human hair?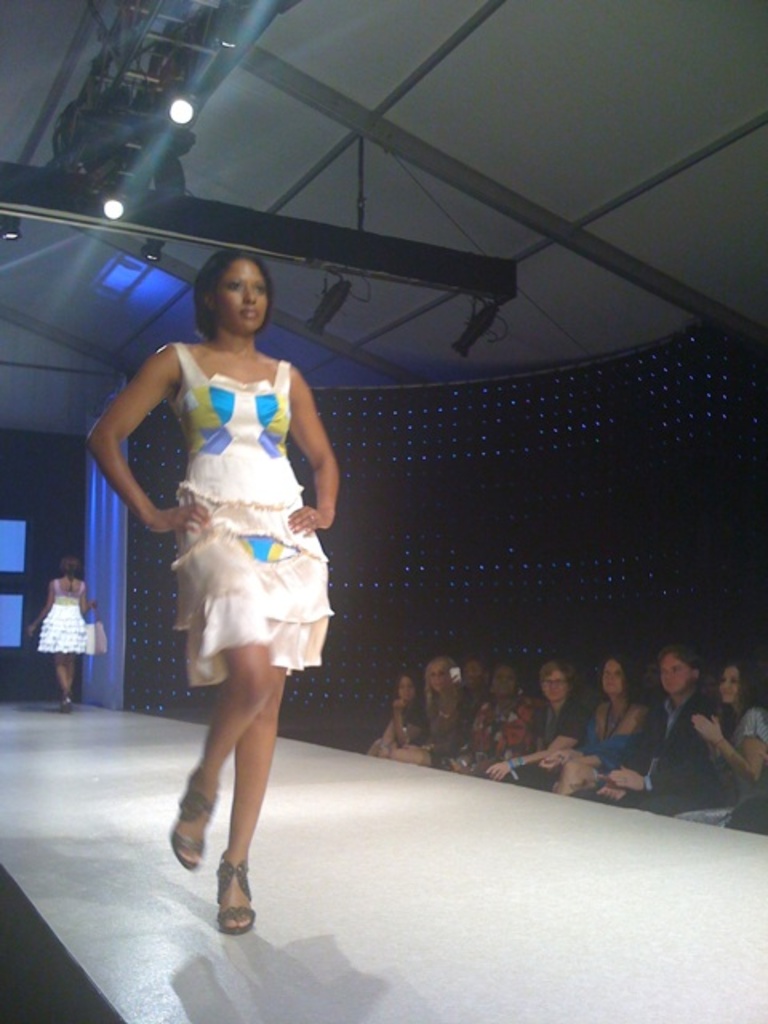
470:651:493:682
